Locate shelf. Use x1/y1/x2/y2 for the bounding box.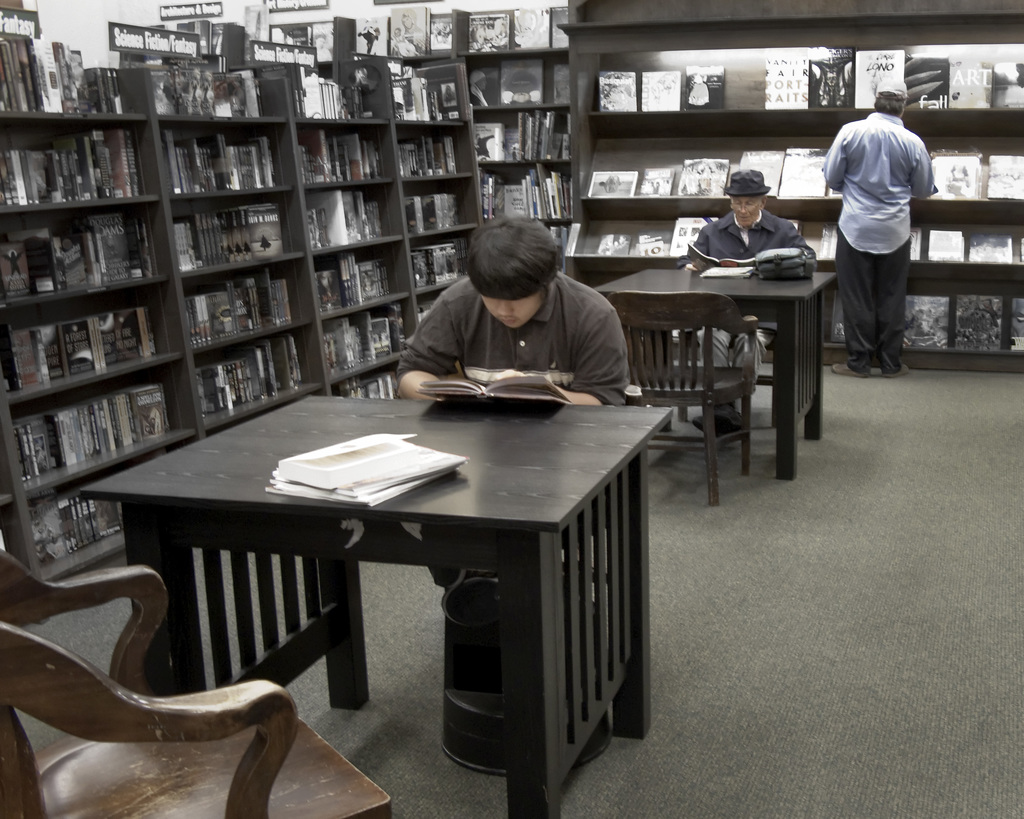
682/273/1023/376.
